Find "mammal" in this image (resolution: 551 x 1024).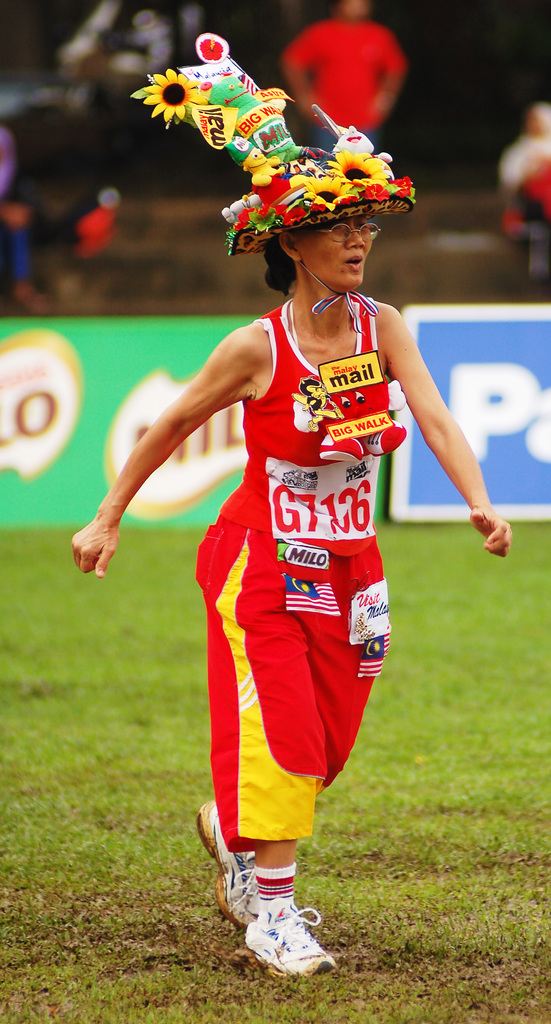
271, 0, 402, 148.
